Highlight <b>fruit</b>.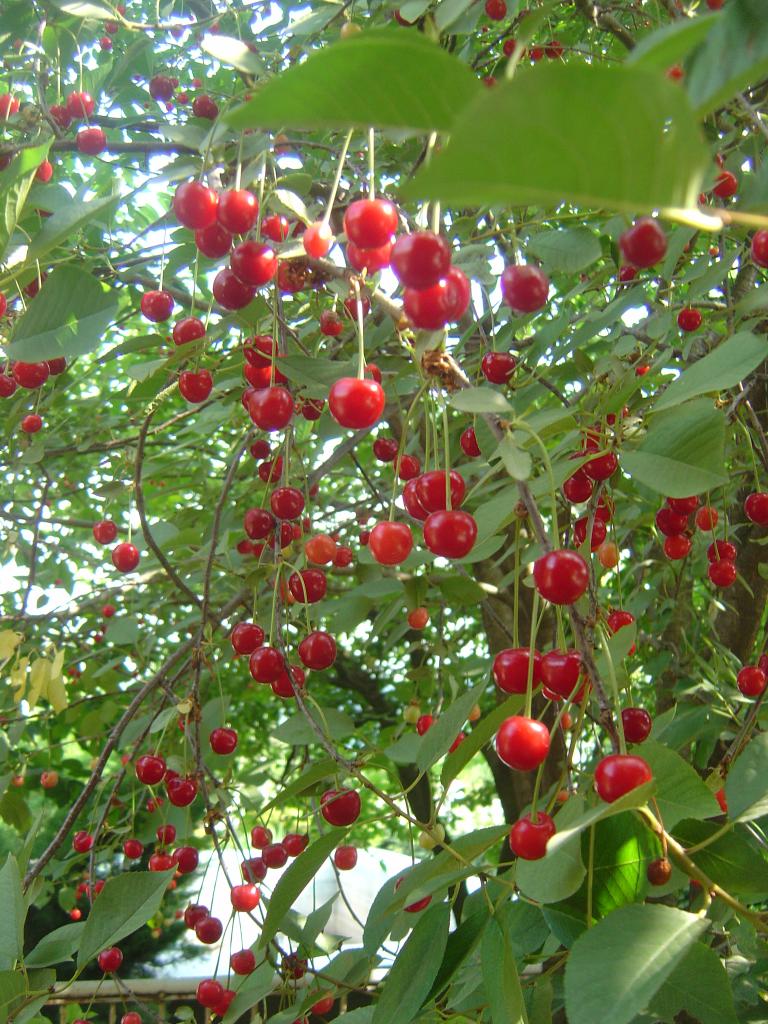
Highlighted region: (left=708, top=559, right=741, bottom=586).
